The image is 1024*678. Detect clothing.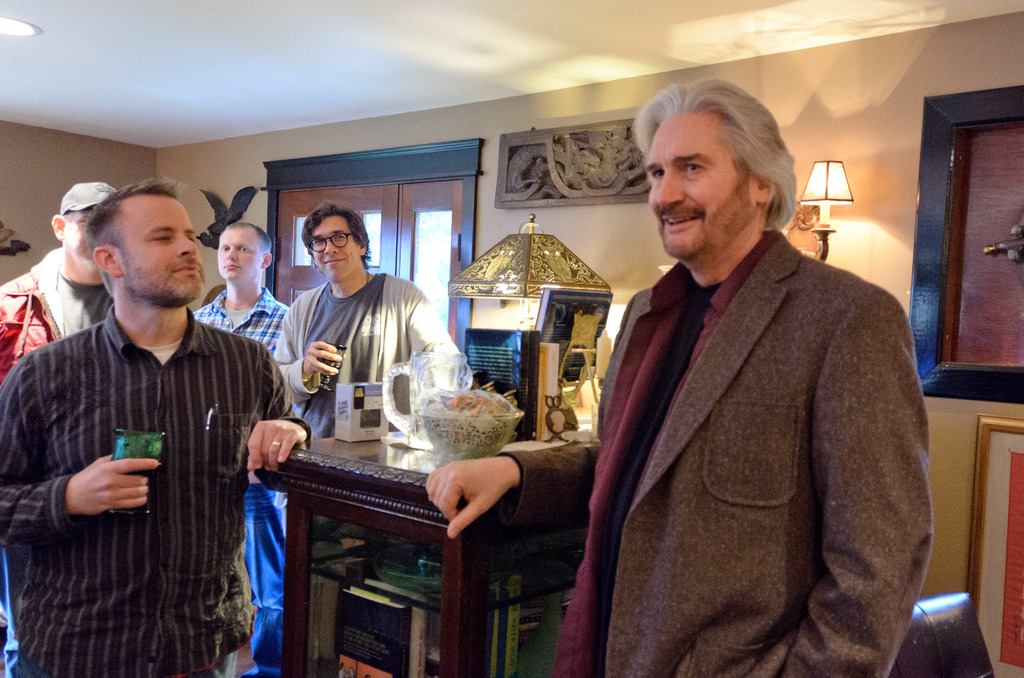
Detection: (0, 252, 111, 368).
